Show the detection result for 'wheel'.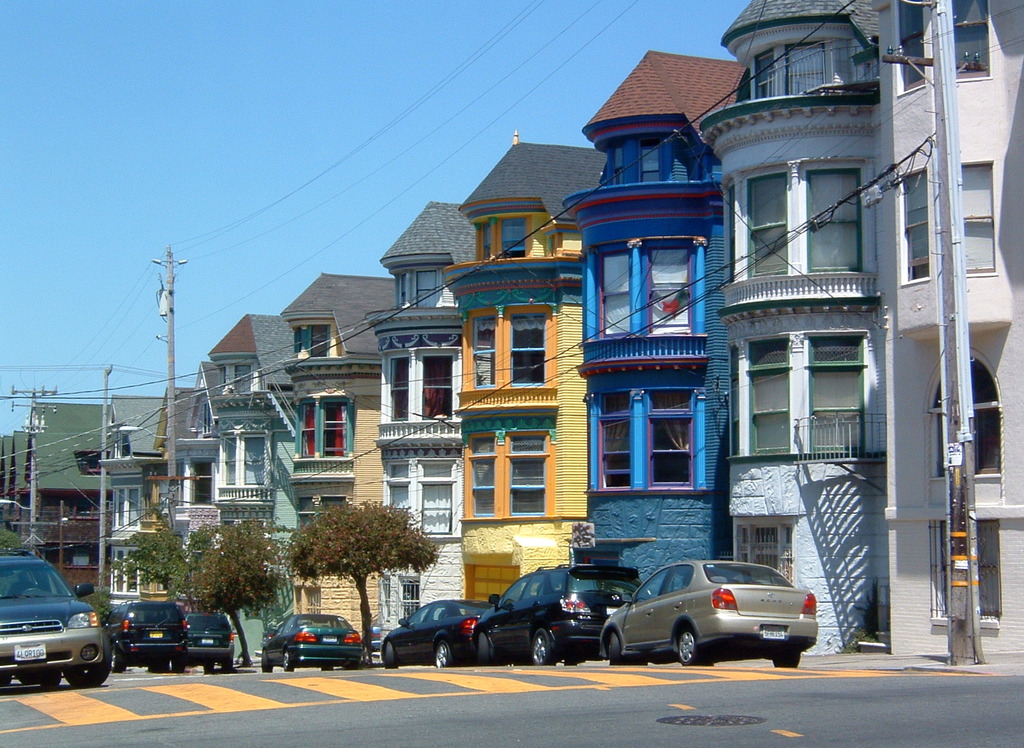
BBox(435, 643, 451, 668).
